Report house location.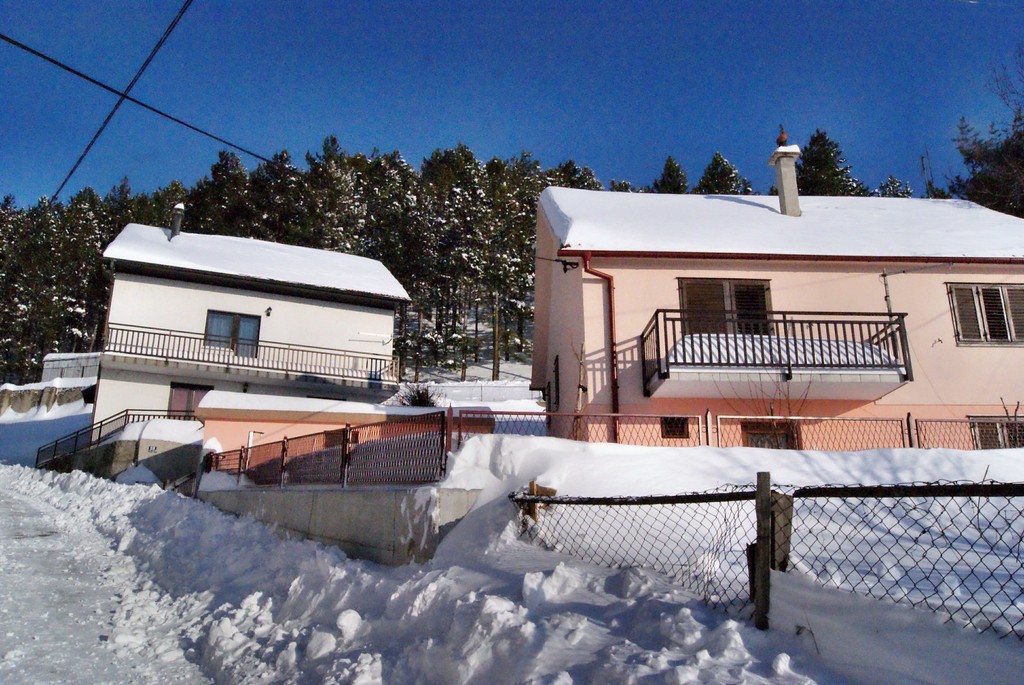
Report: 198, 386, 498, 488.
